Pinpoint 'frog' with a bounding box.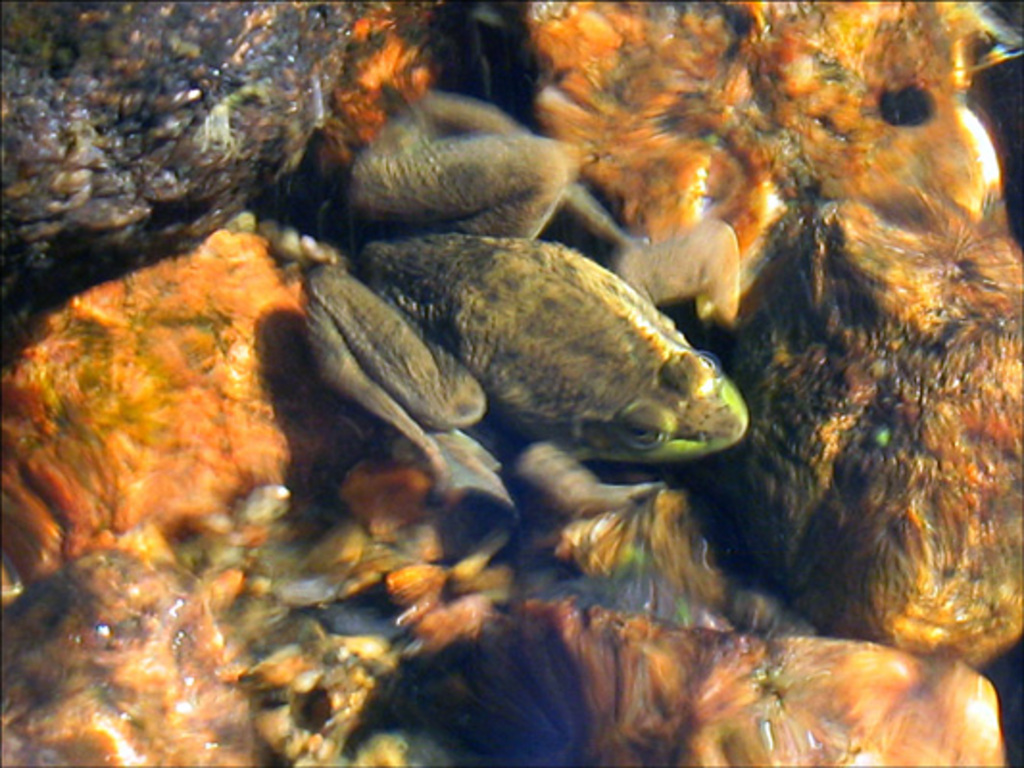
(300, 88, 749, 516).
